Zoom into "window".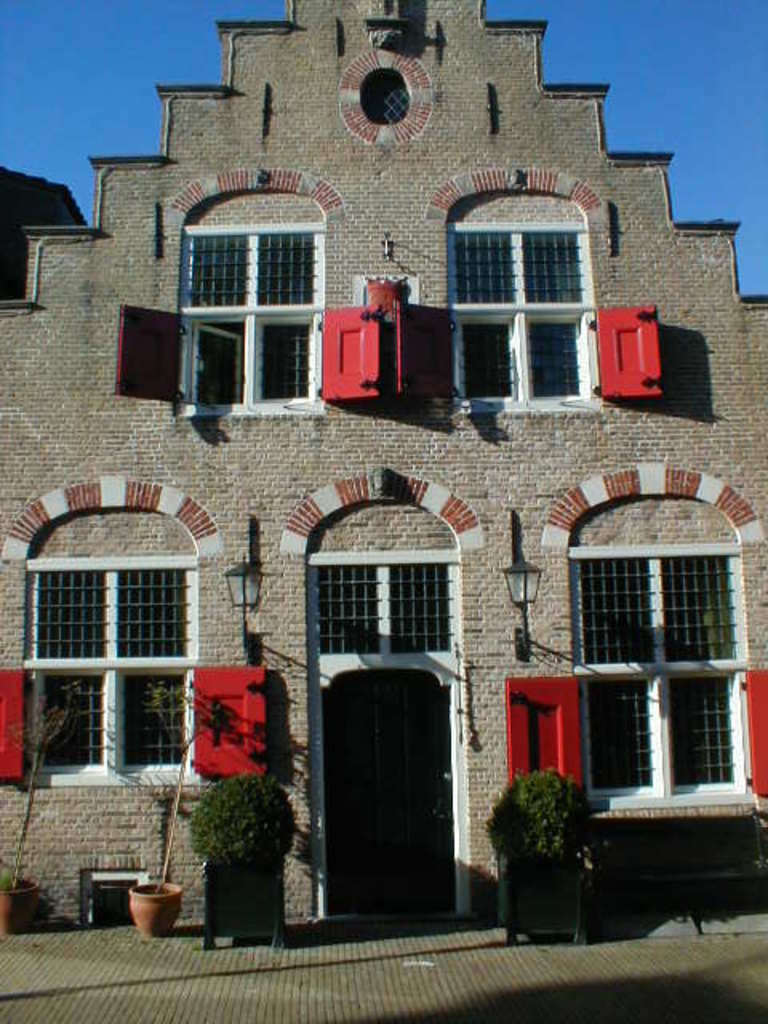
Zoom target: bbox=[450, 222, 605, 418].
